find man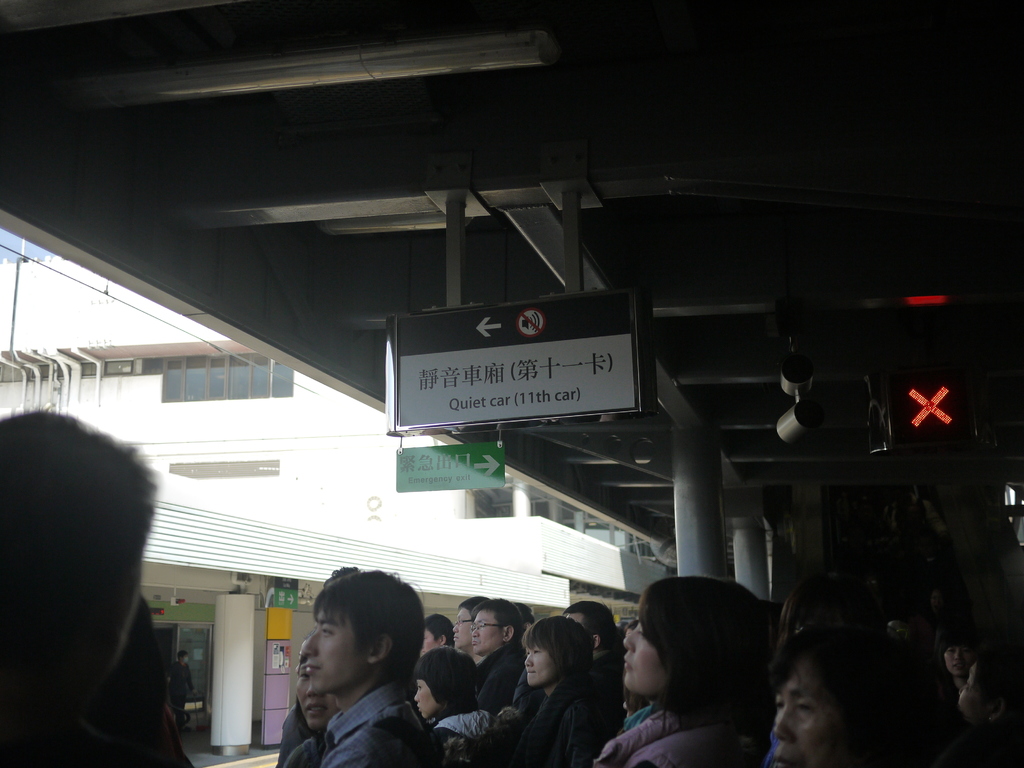
(x1=166, y1=641, x2=197, y2=734)
